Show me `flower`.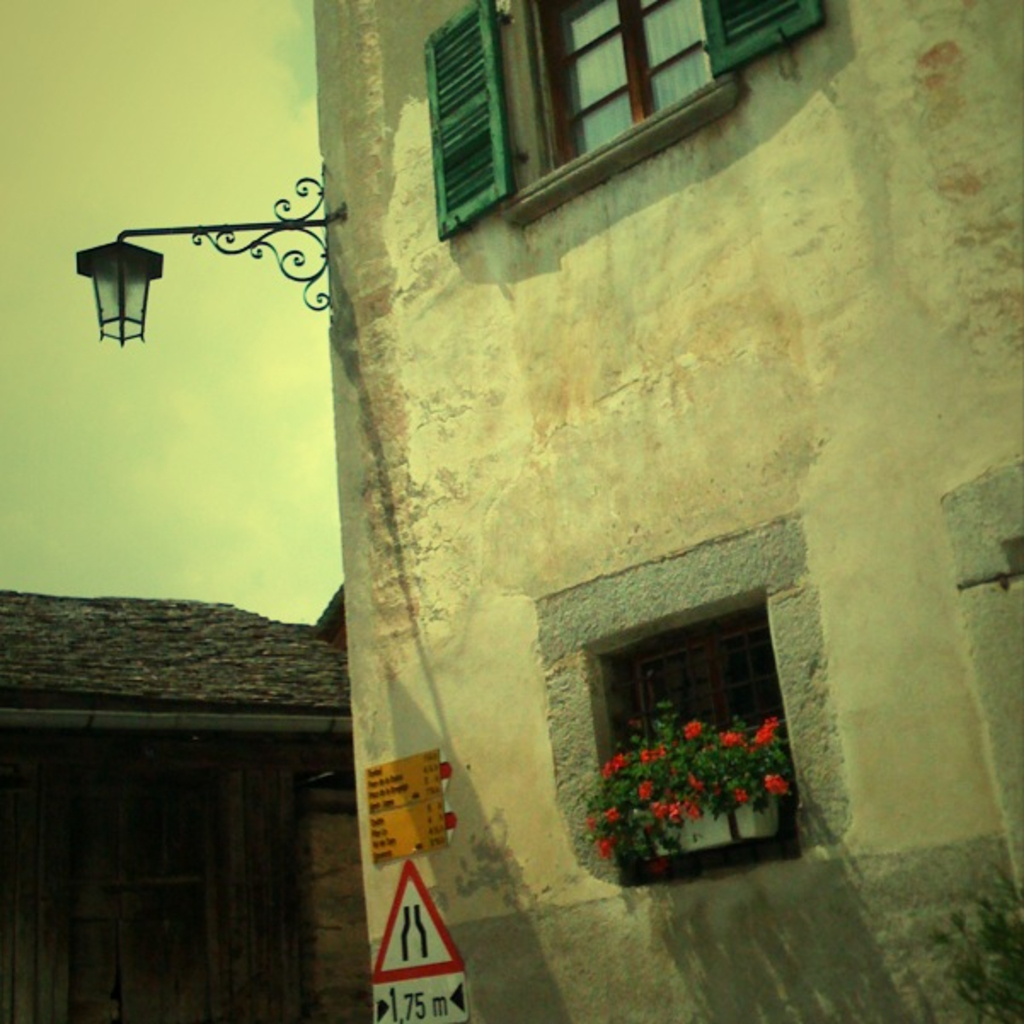
`flower` is here: <bbox>683, 717, 704, 743</bbox>.
